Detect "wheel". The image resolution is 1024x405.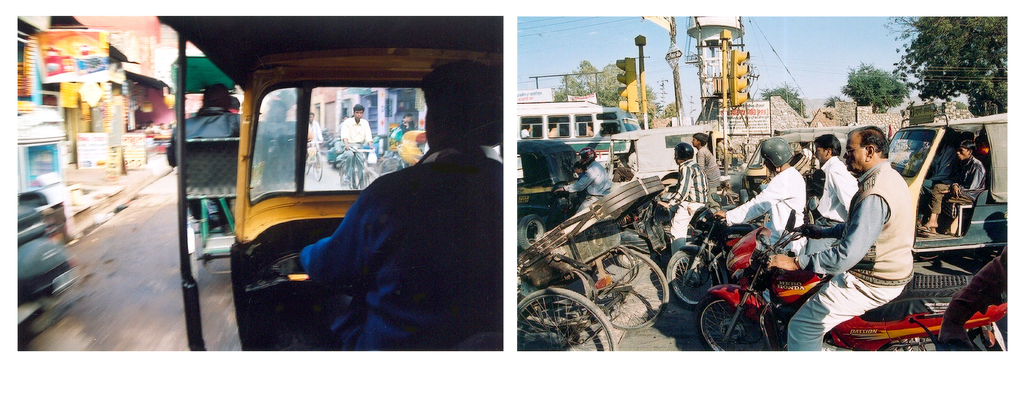
select_region(666, 247, 719, 312).
